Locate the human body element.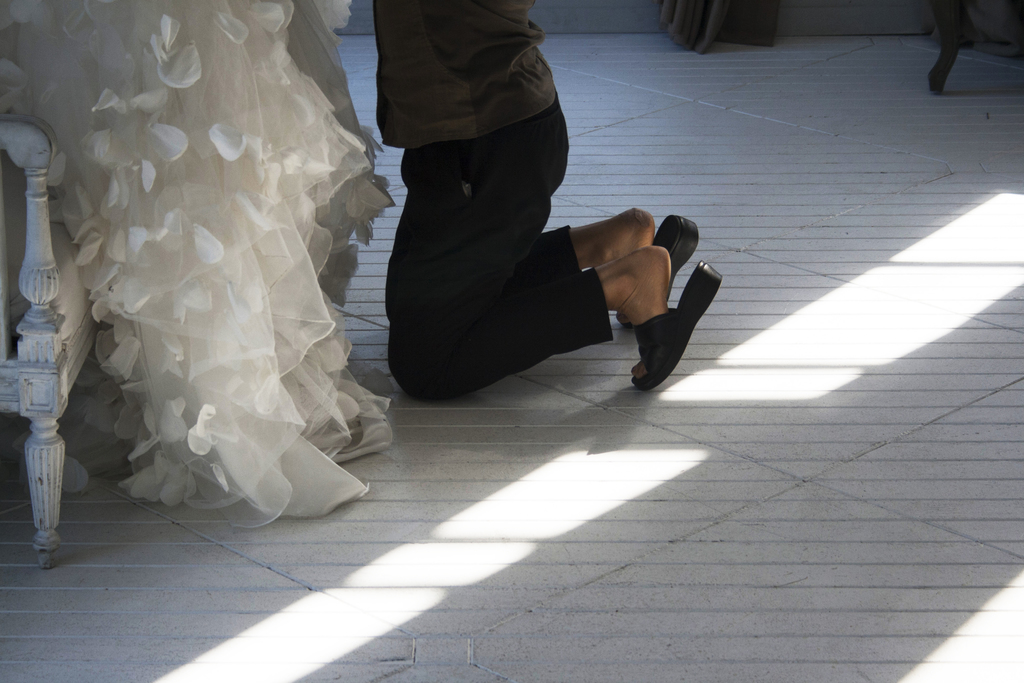
Element bbox: <bbox>379, 7, 717, 429</bbox>.
